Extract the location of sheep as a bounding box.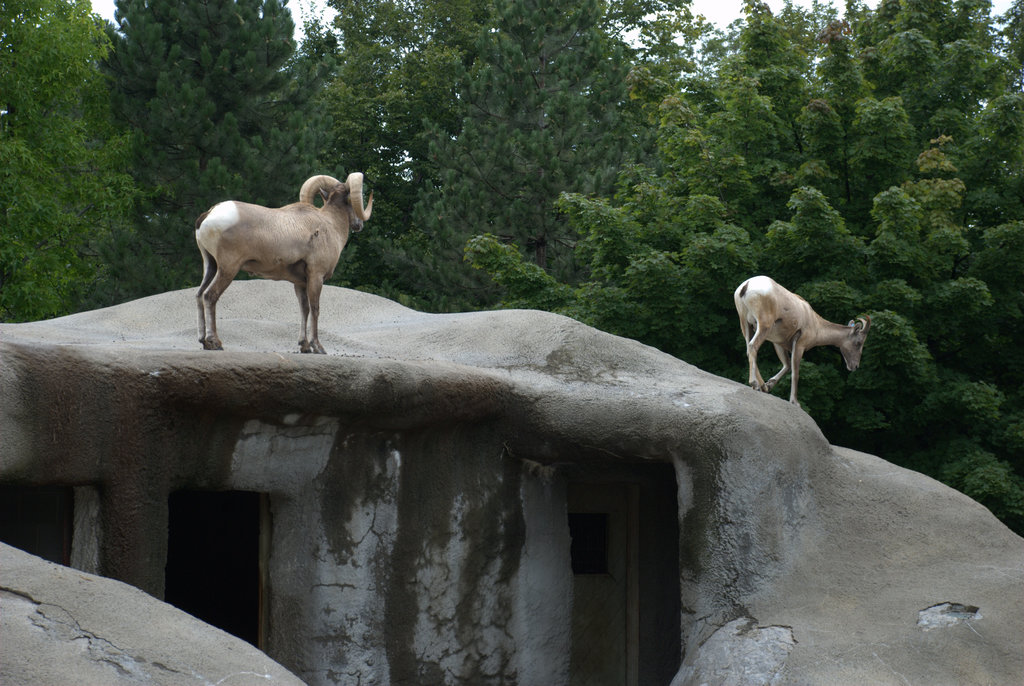
box(196, 175, 372, 356).
